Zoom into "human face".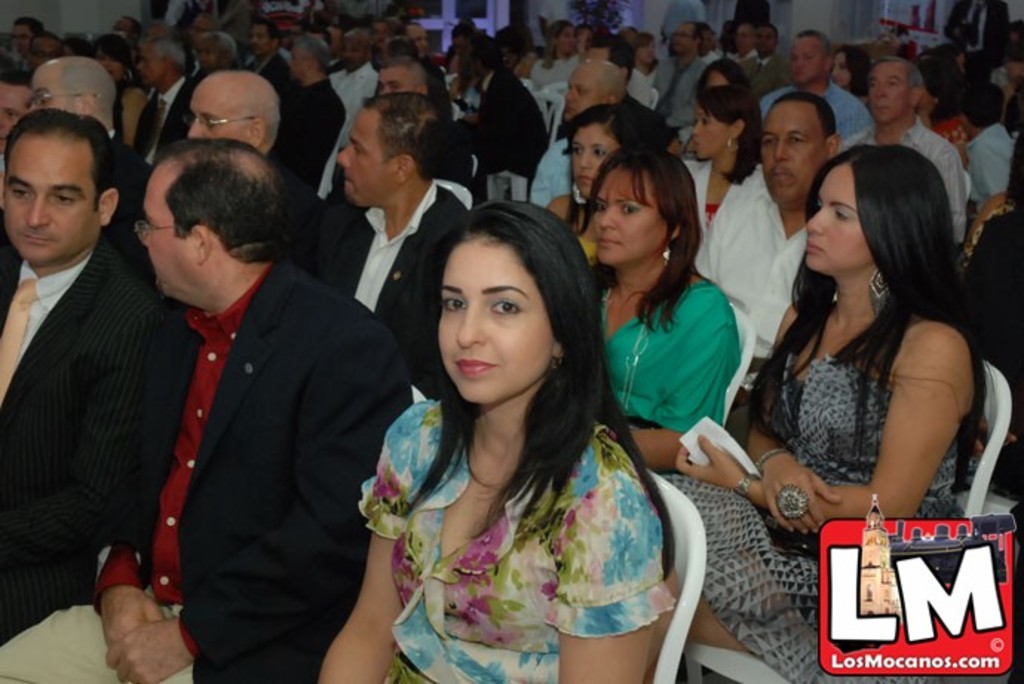
Zoom target: 334/104/398/206.
